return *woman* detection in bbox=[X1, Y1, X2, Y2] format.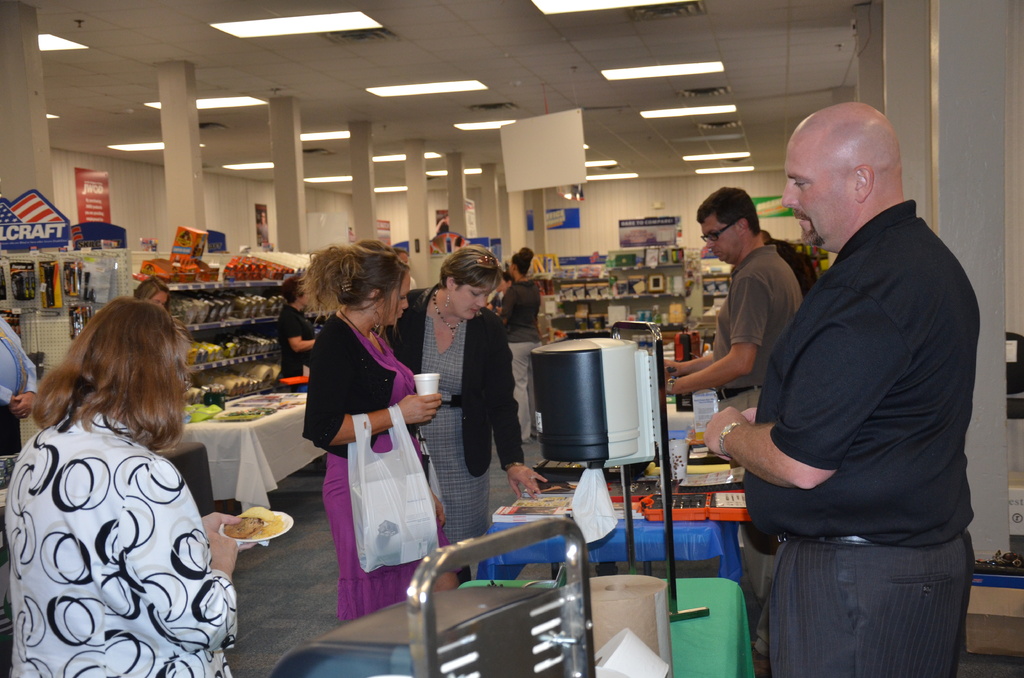
bbox=[383, 241, 546, 580].
